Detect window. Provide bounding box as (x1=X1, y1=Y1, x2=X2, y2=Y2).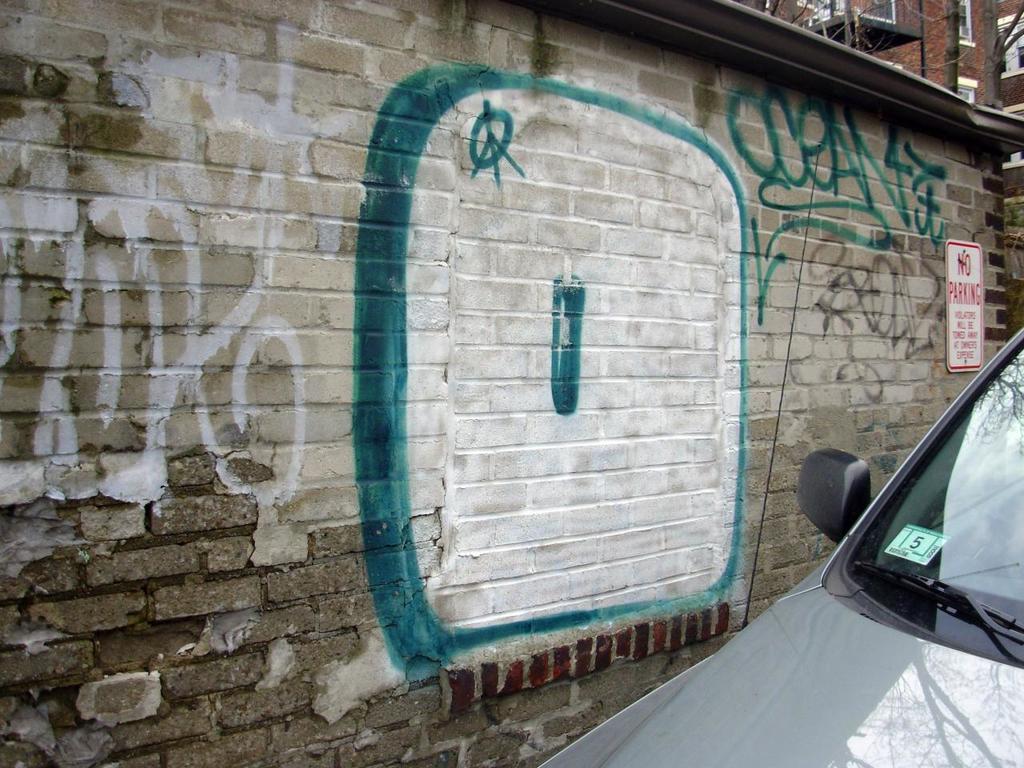
(x1=992, y1=14, x2=1023, y2=78).
